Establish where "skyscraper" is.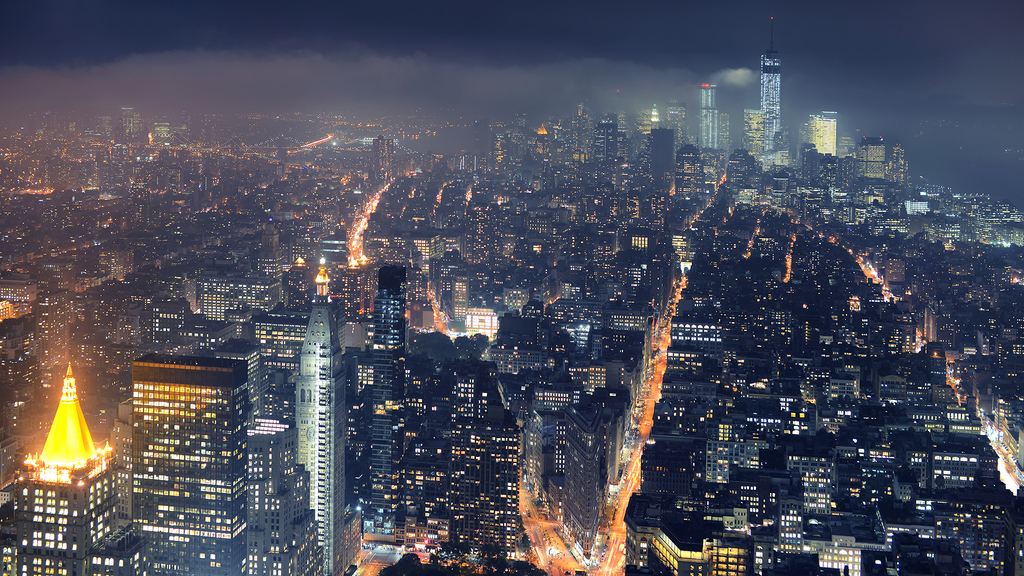
Established at crop(0, 358, 131, 575).
